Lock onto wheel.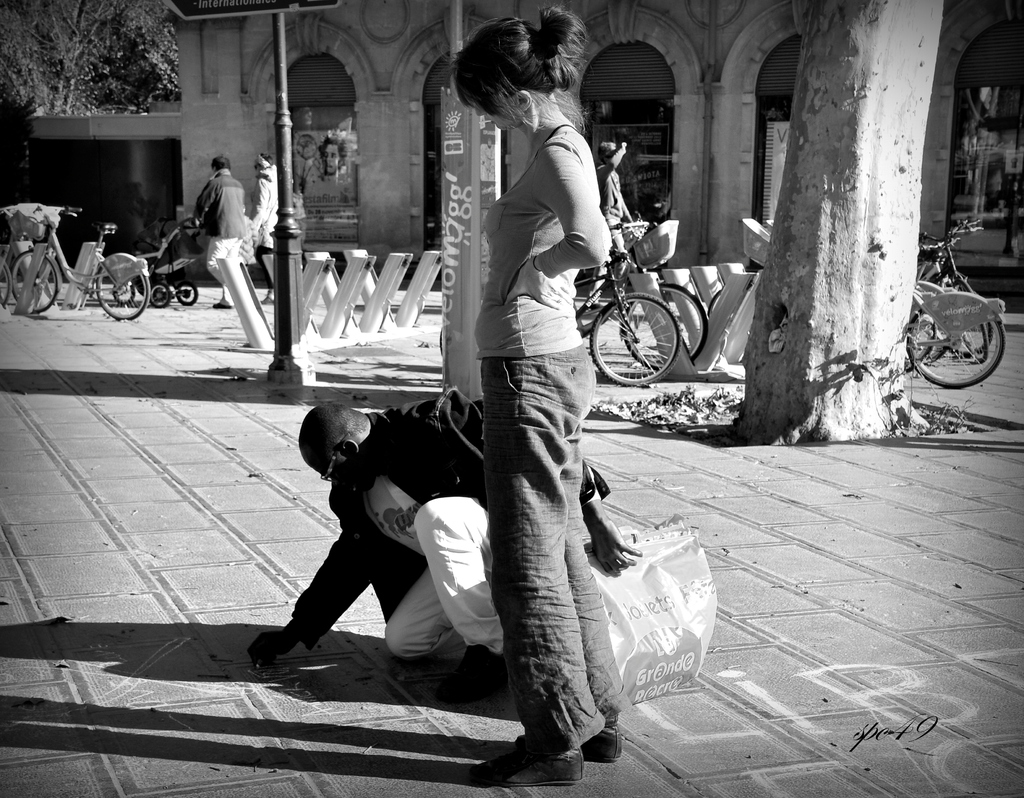
Locked: {"left": 11, "top": 250, "right": 64, "bottom": 311}.
